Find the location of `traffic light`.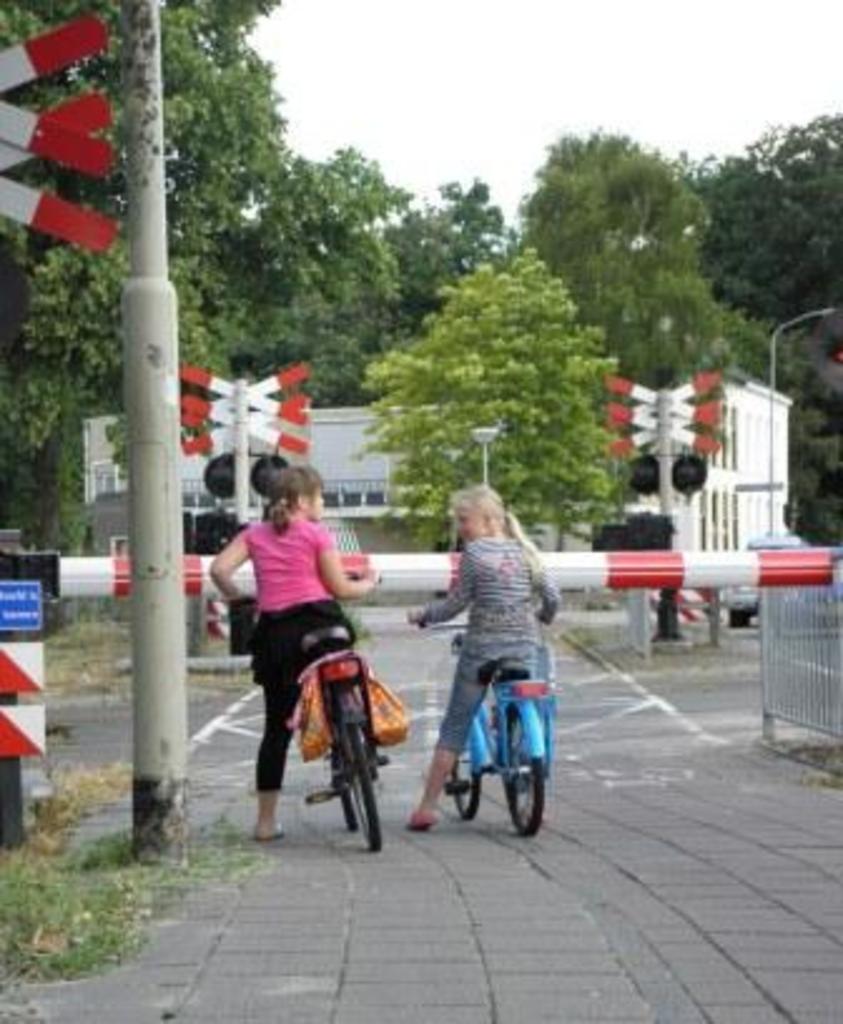
Location: bbox=[625, 454, 660, 497].
